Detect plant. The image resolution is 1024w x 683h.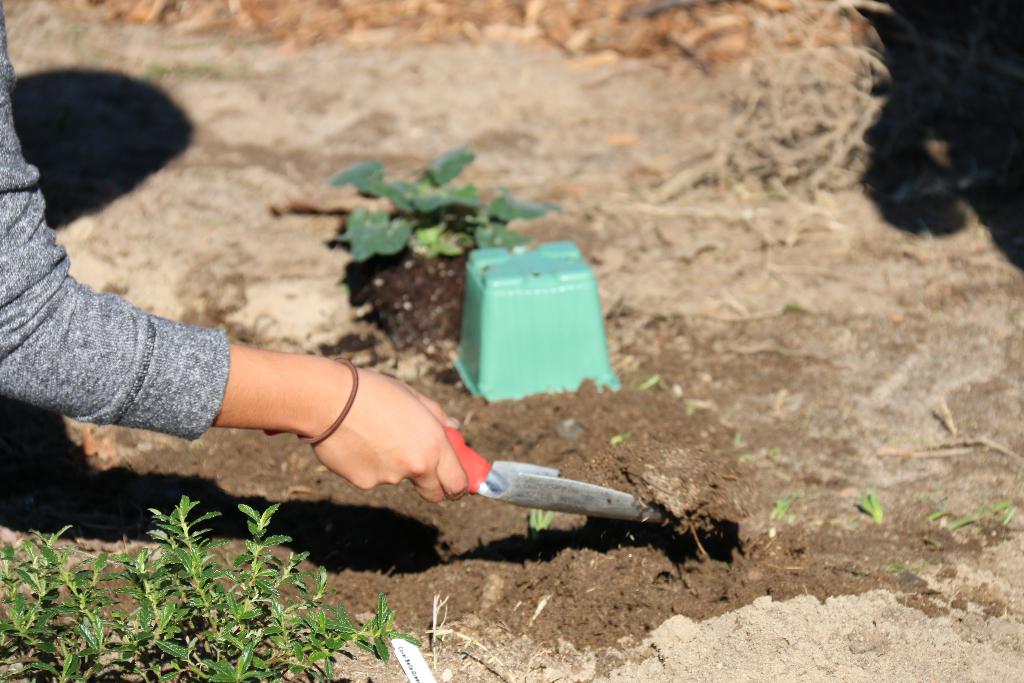
(x1=318, y1=140, x2=557, y2=267).
